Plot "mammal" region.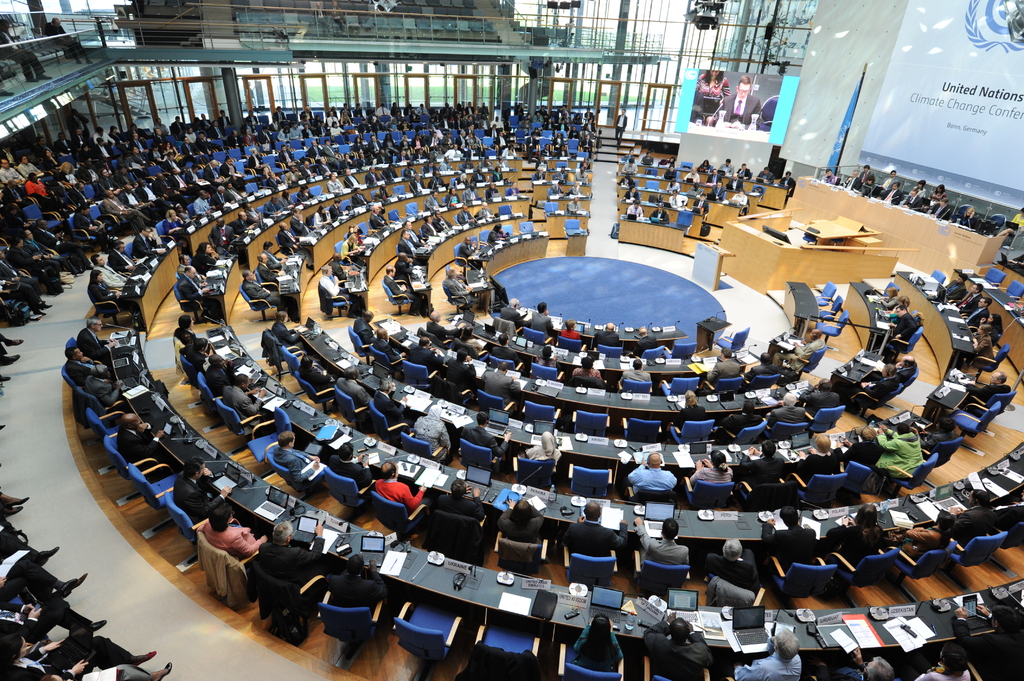
Plotted at (left=902, top=189, right=922, bottom=214).
